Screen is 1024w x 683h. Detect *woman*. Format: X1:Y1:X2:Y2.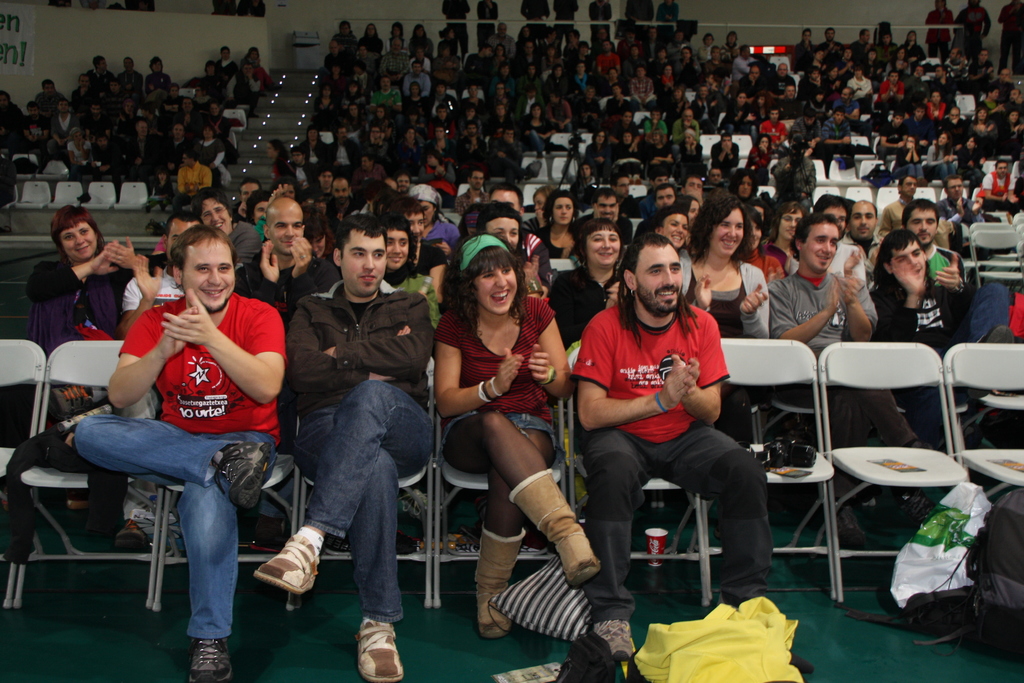
812:48:825:68.
